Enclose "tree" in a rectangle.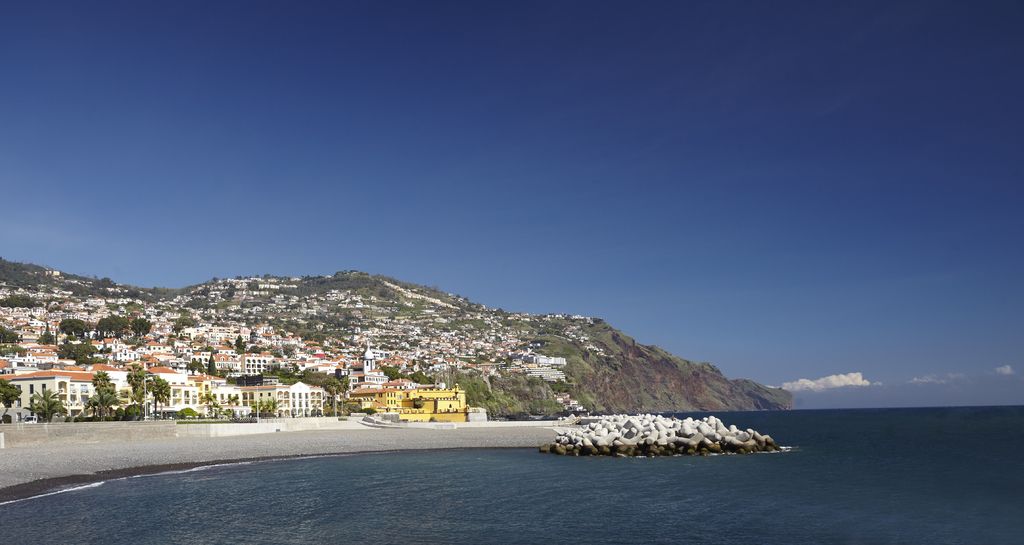
bbox=(206, 354, 221, 377).
